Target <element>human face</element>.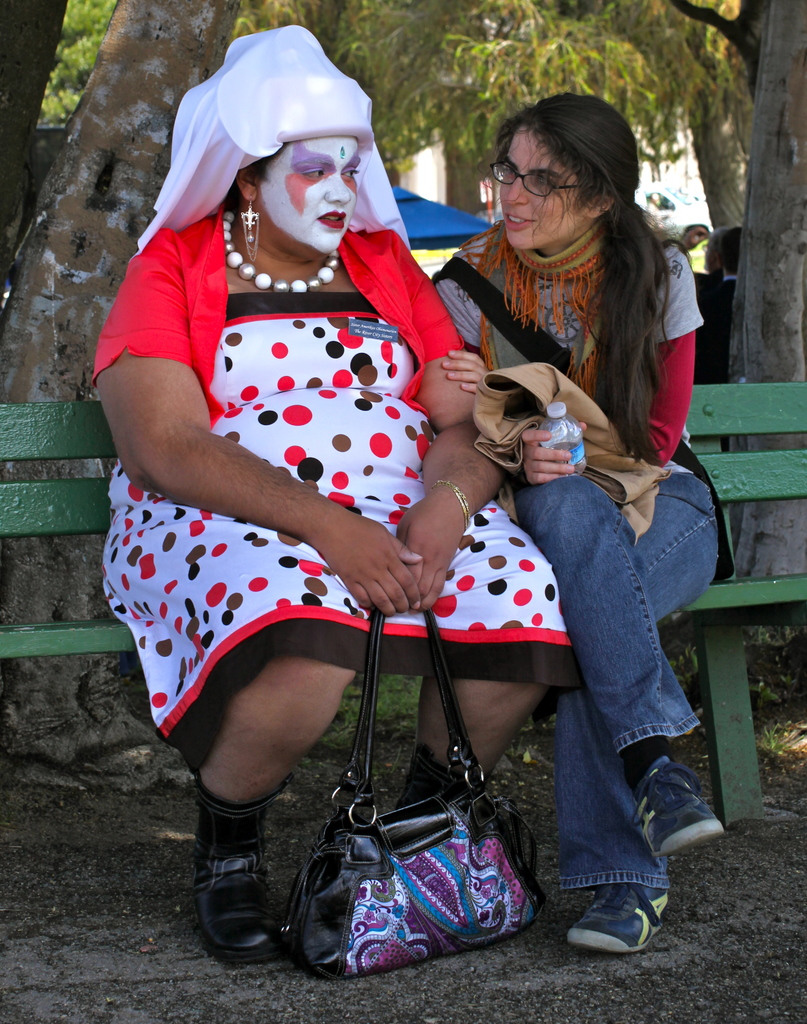
Target region: [x1=493, y1=122, x2=585, y2=250].
